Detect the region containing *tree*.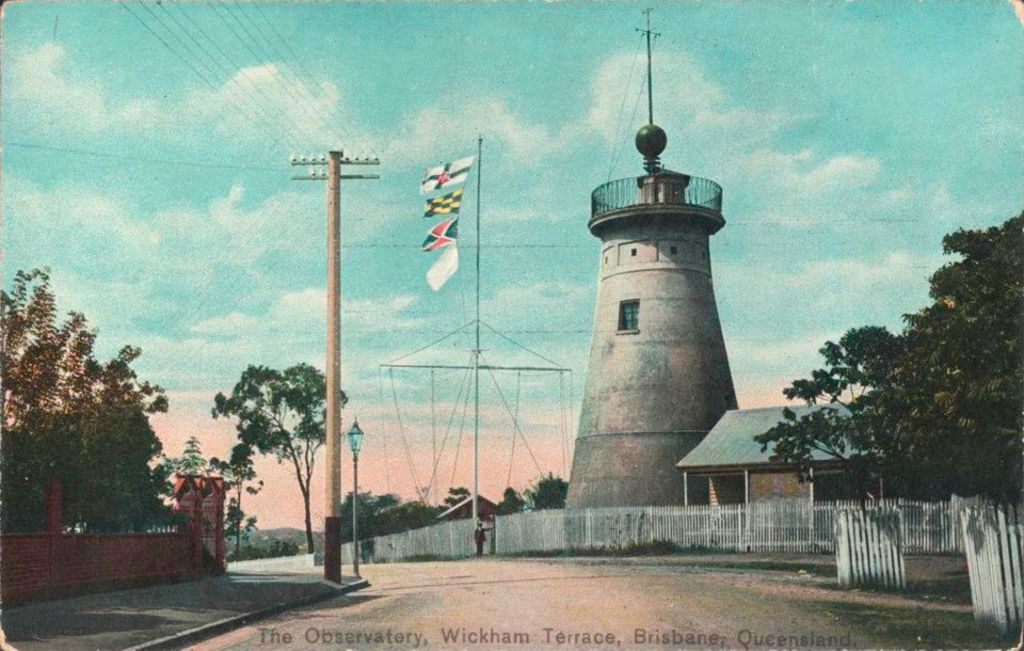
region(178, 438, 205, 475).
